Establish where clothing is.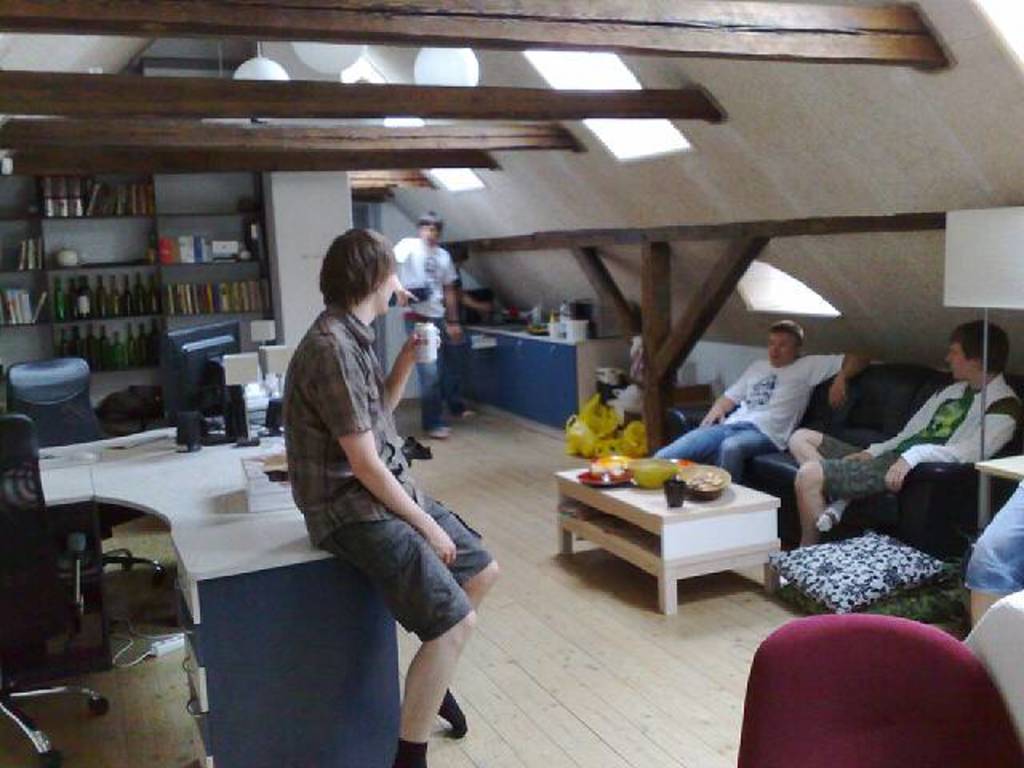
Established at rect(282, 301, 427, 547).
